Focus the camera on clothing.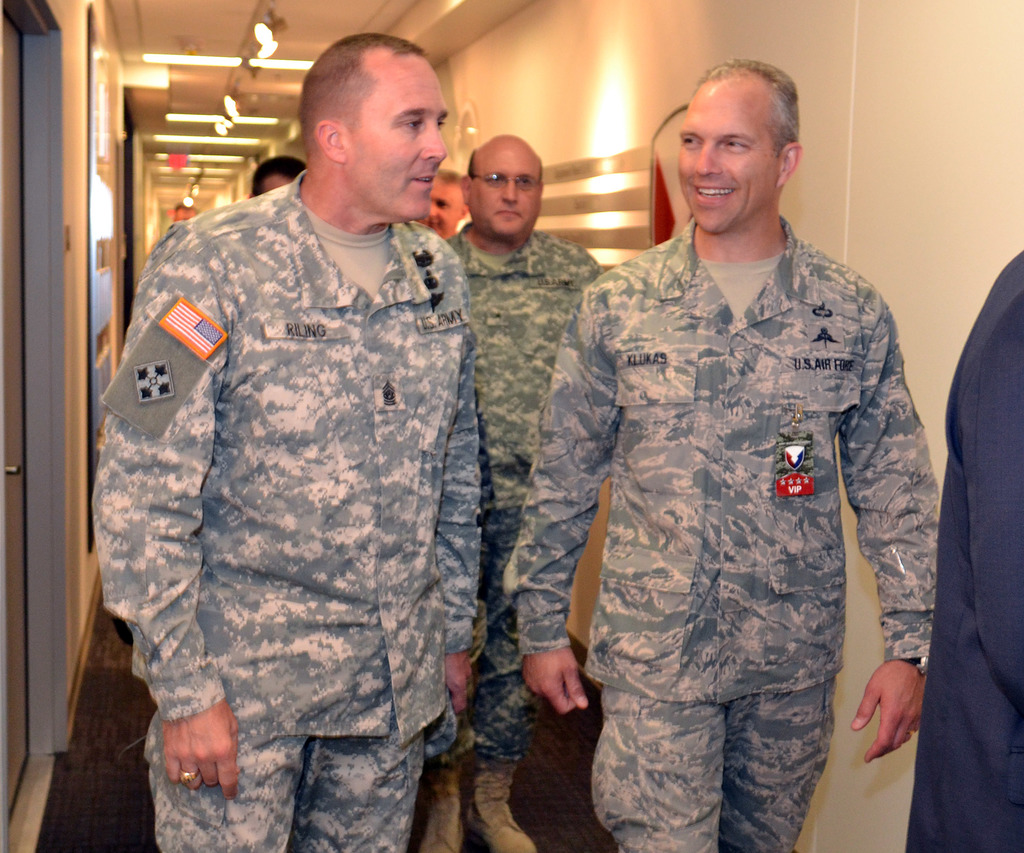
Focus region: bbox=(905, 255, 1023, 852).
